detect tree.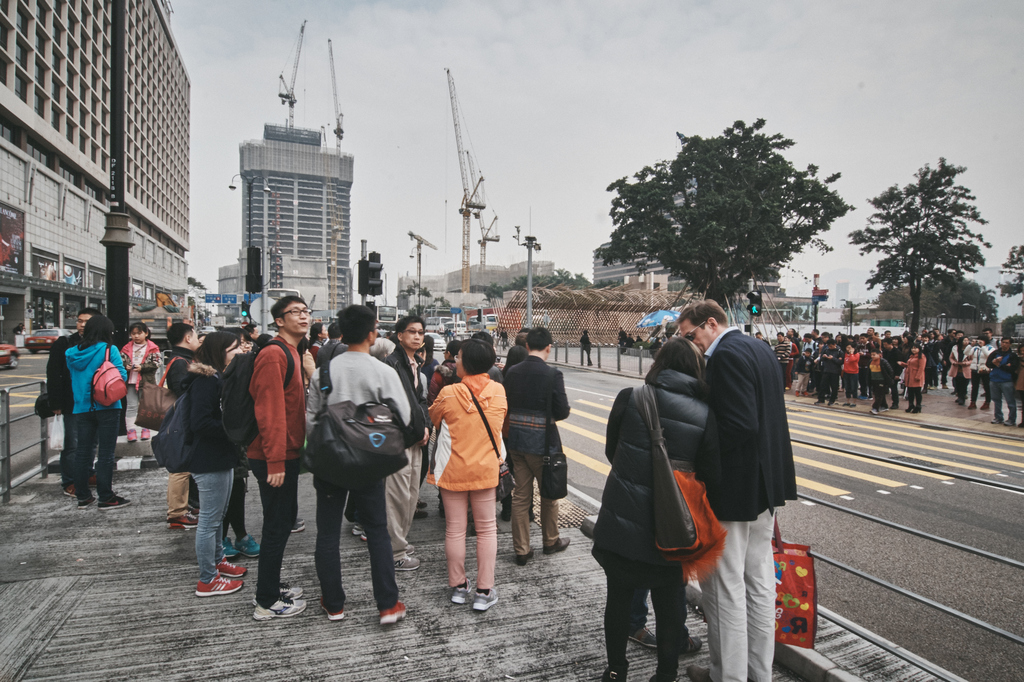
Detected at detection(862, 154, 994, 361).
